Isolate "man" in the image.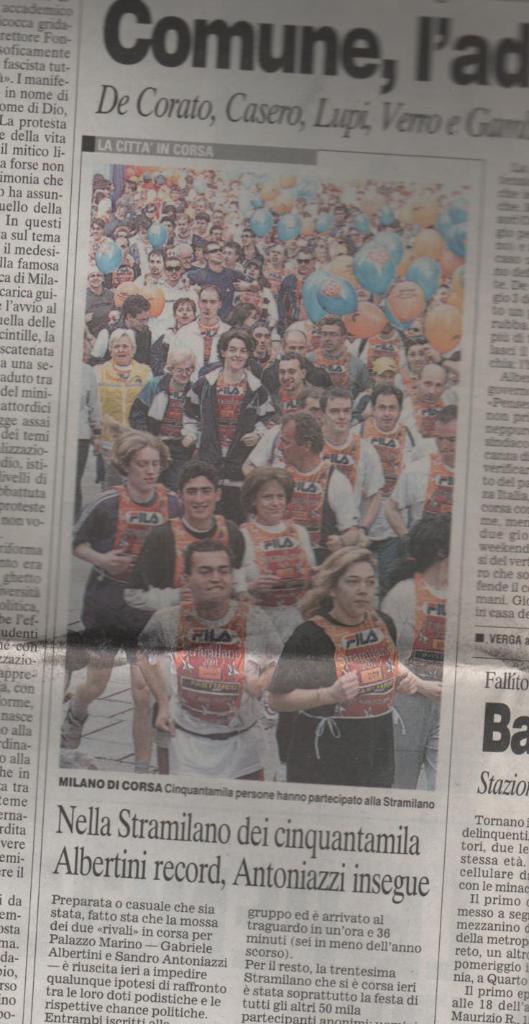
Isolated region: select_region(238, 232, 264, 266).
